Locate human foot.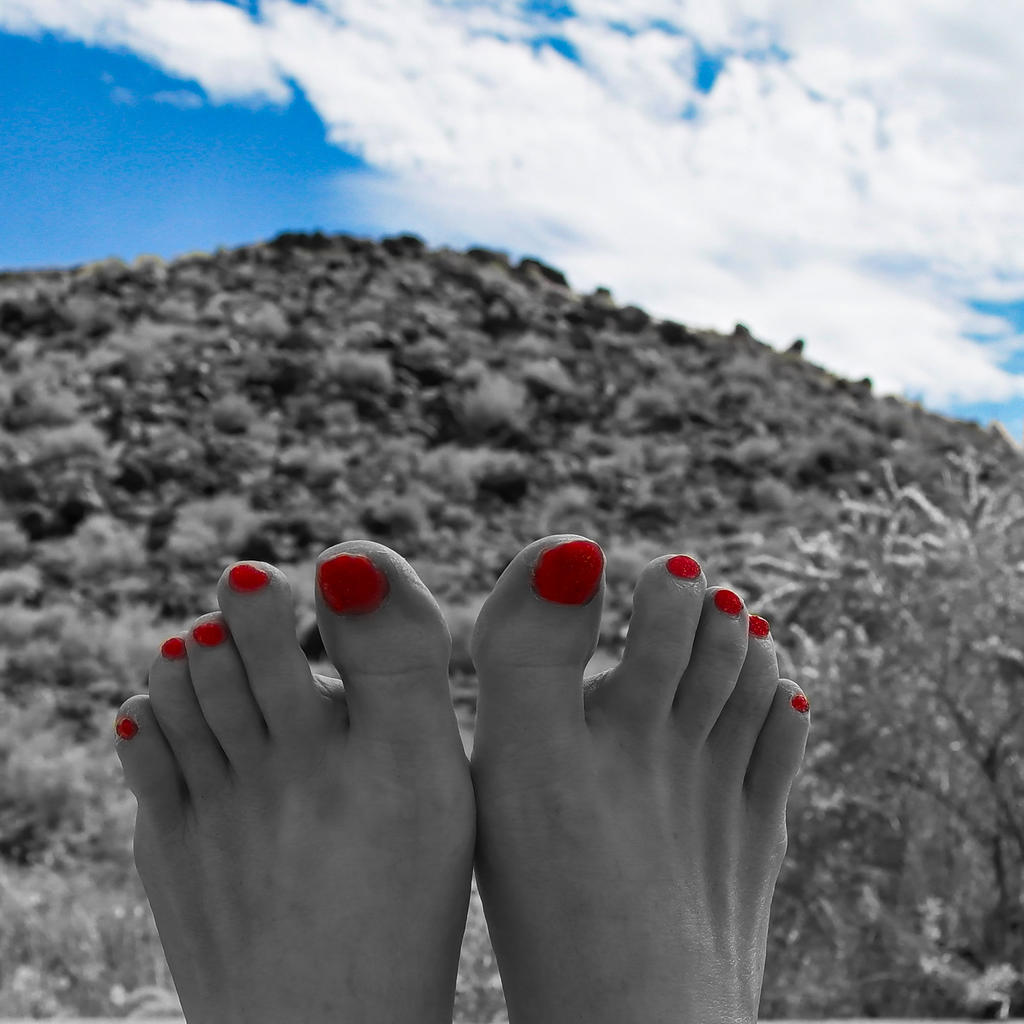
Bounding box: detection(106, 529, 488, 1023).
